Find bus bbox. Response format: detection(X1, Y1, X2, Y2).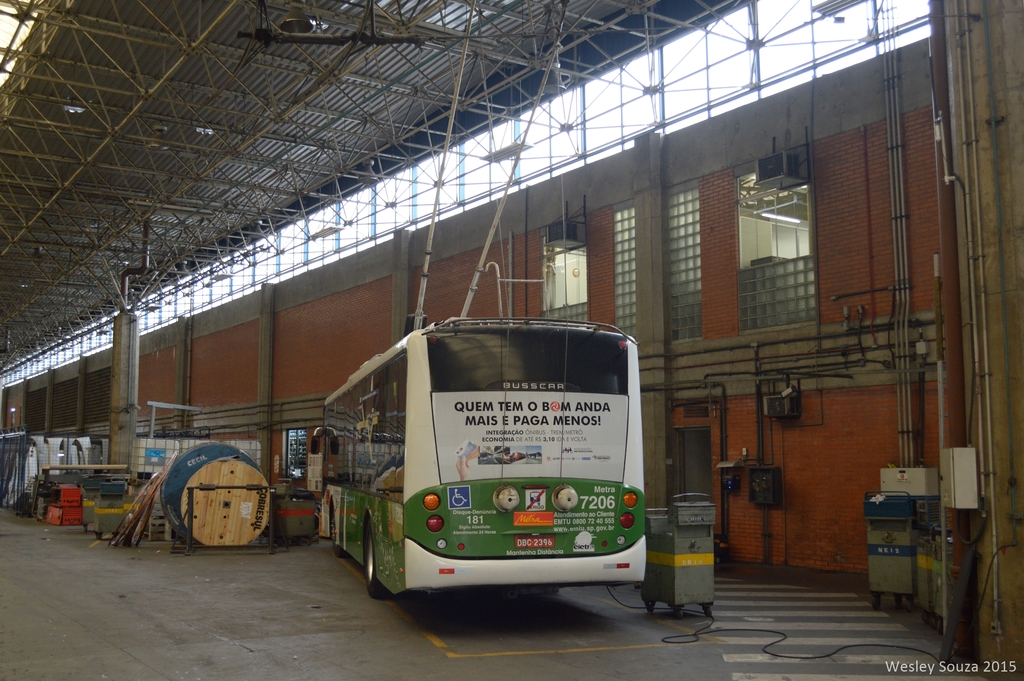
detection(305, 311, 641, 602).
